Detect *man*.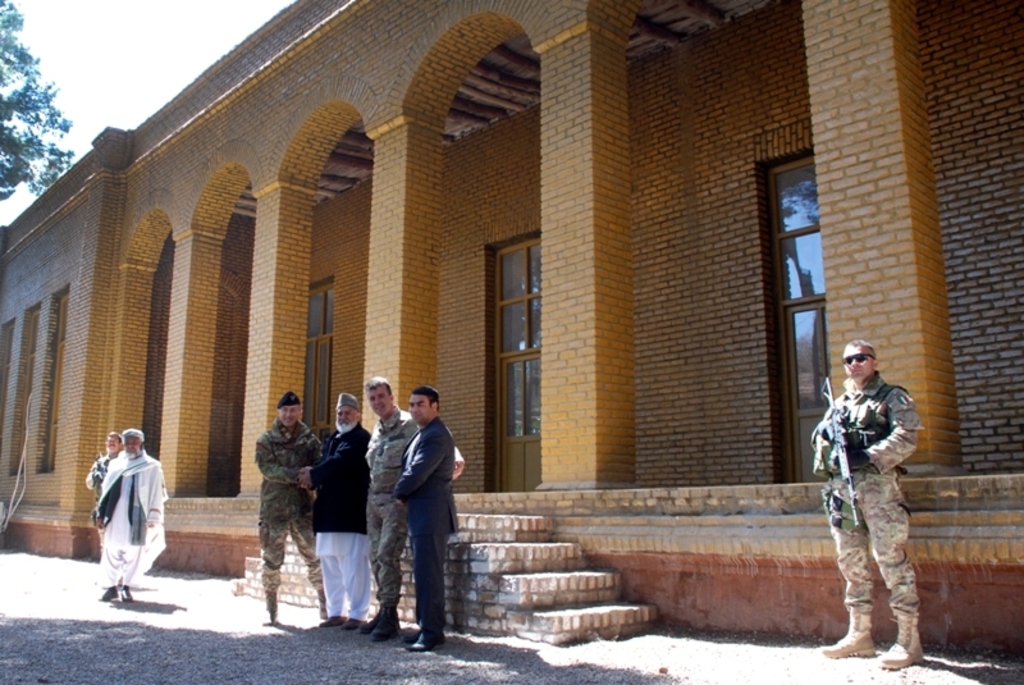
Detected at left=305, top=385, right=371, bottom=636.
